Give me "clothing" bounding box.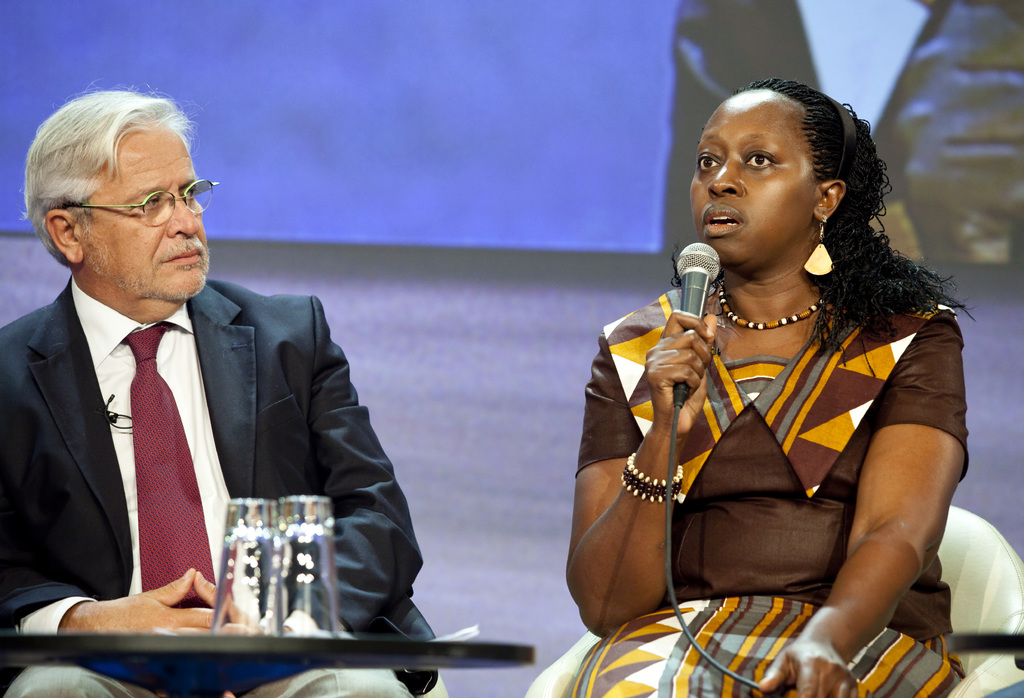
[613,240,968,663].
